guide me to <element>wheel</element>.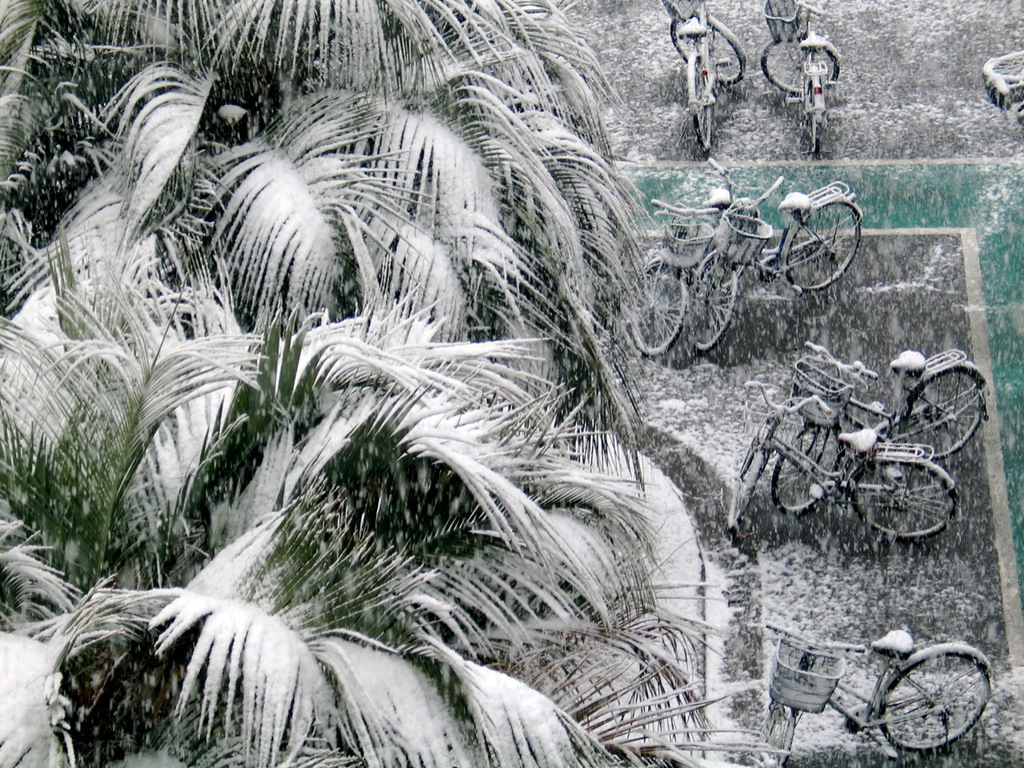
Guidance: region(903, 367, 989, 458).
